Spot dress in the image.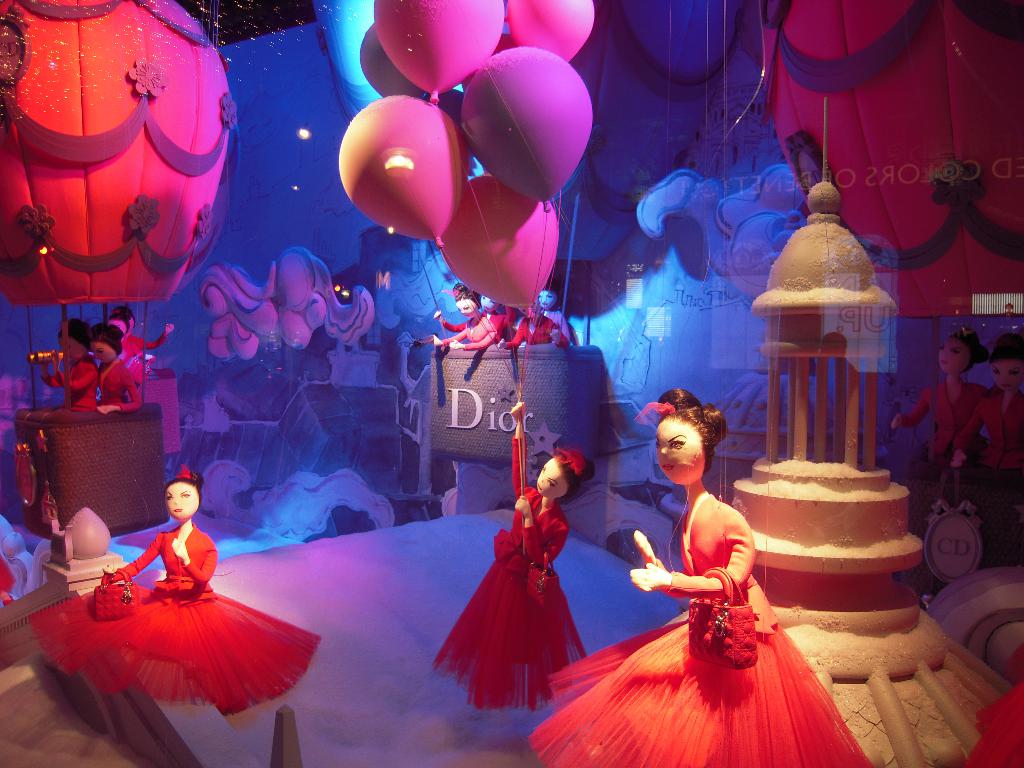
dress found at [24,522,324,717].
